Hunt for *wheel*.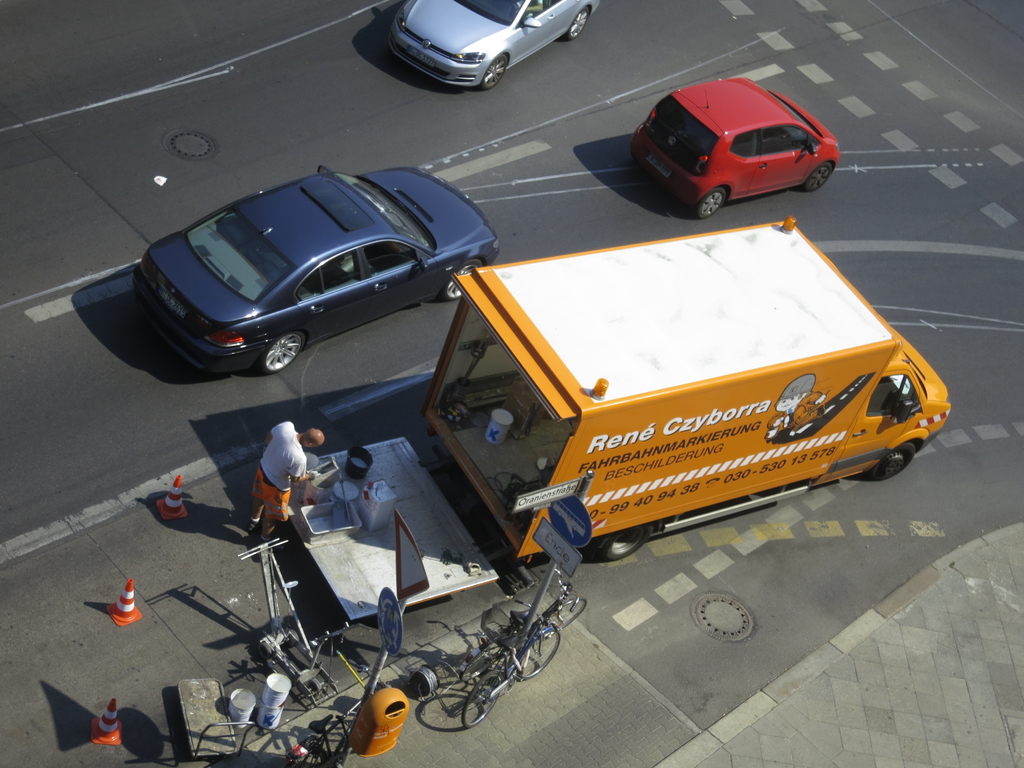
Hunted down at 442:264:483:299.
